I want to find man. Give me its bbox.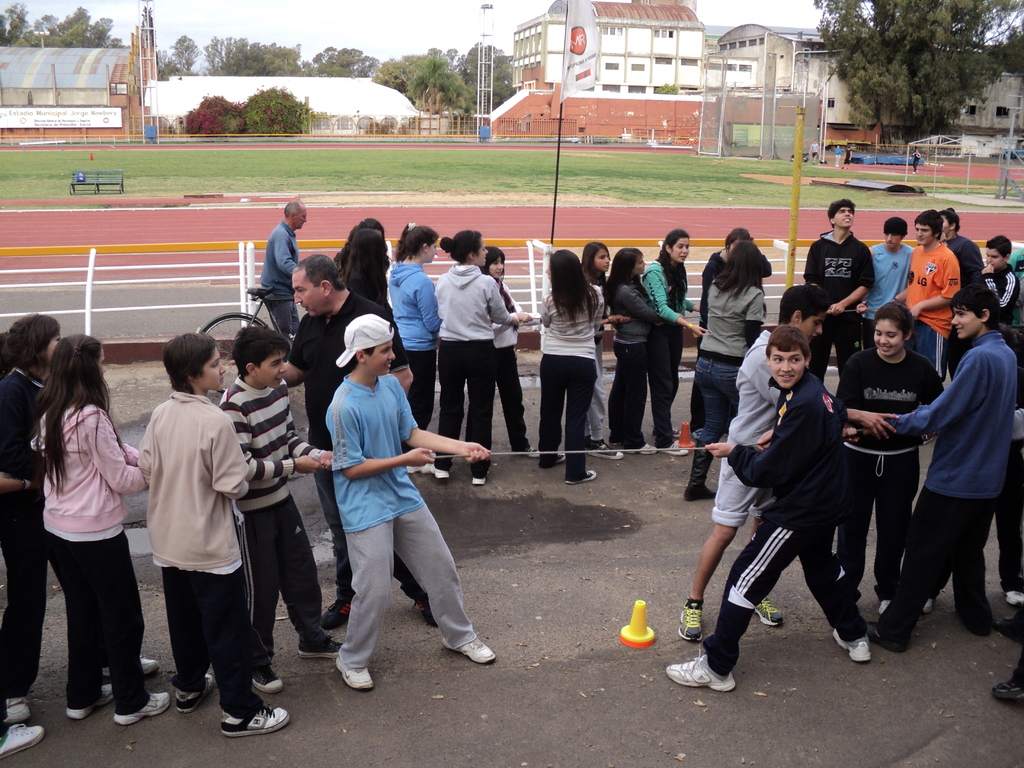
BBox(806, 198, 870, 397).
